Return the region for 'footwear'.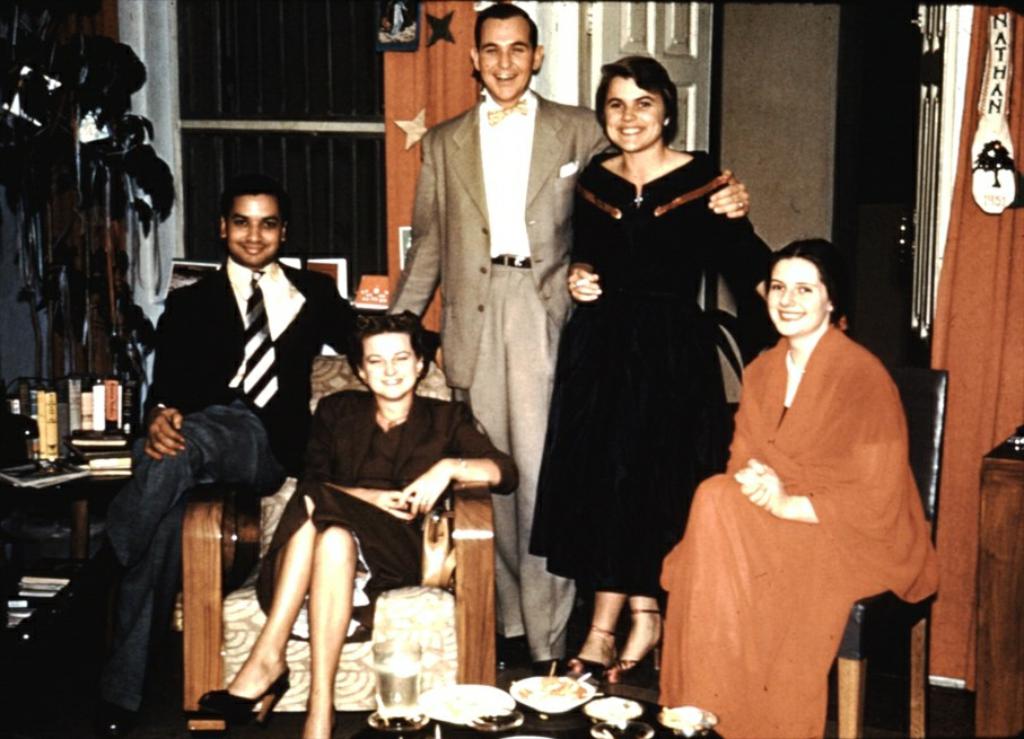
x1=568 y1=627 x2=622 y2=684.
